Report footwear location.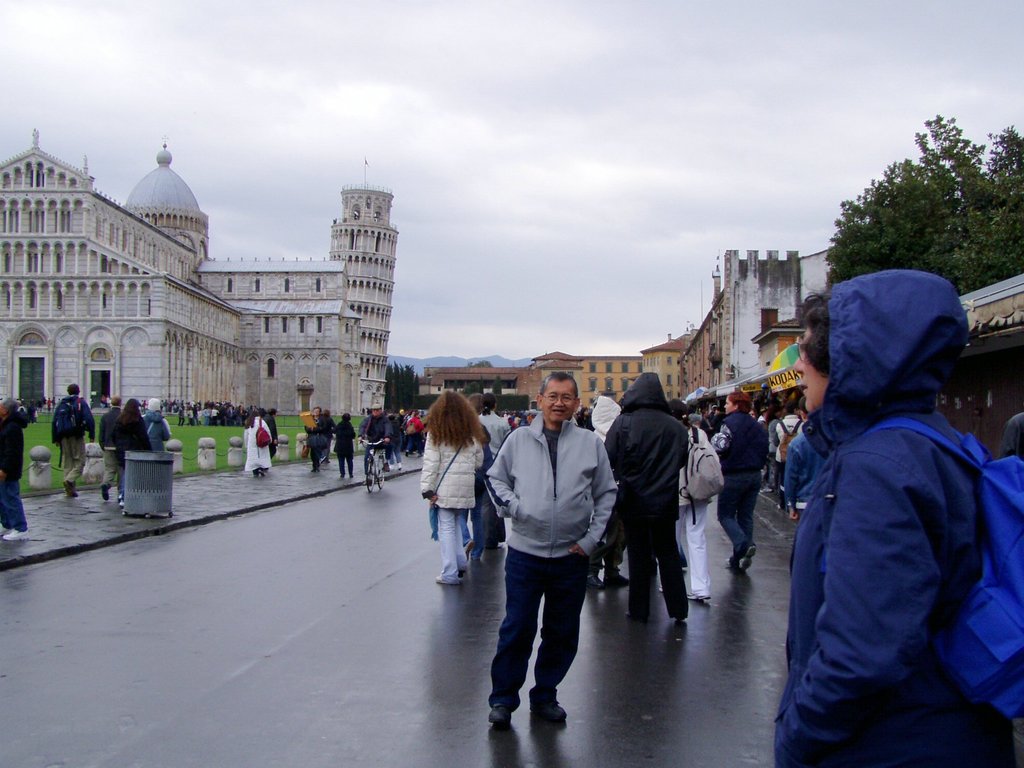
Report: <bbox>589, 574, 606, 586</bbox>.
